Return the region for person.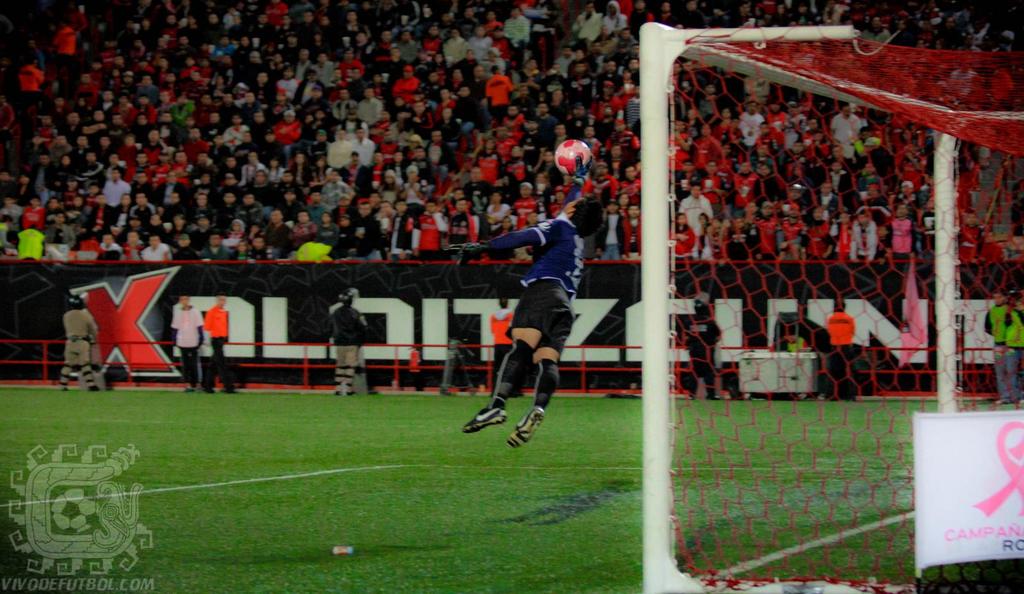
(21, 191, 46, 229).
